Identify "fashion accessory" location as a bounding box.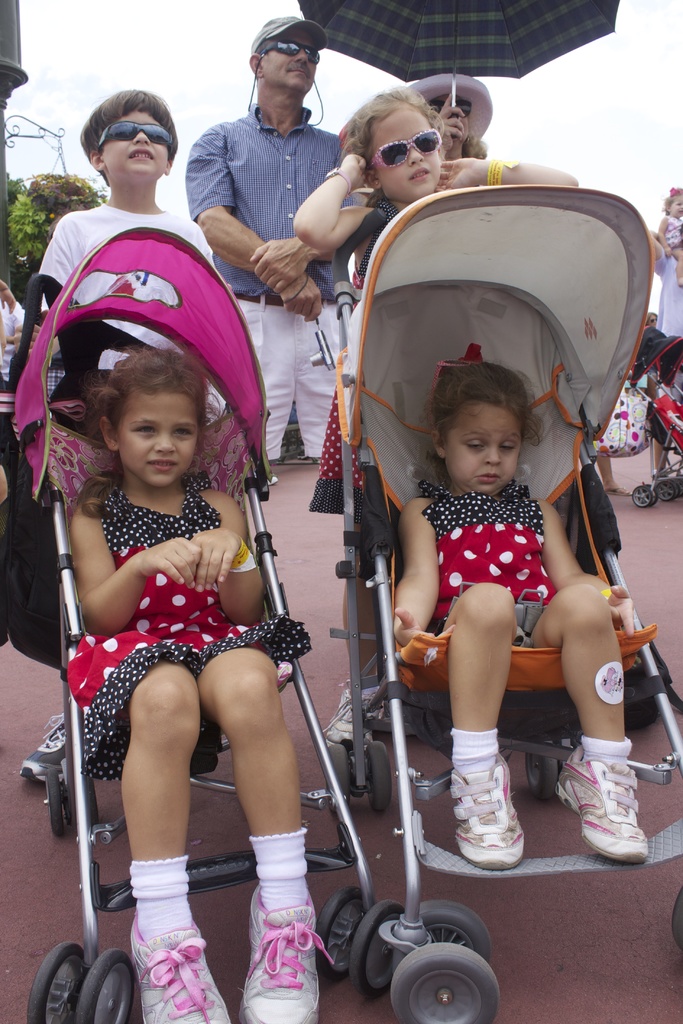
crop(248, 828, 309, 910).
